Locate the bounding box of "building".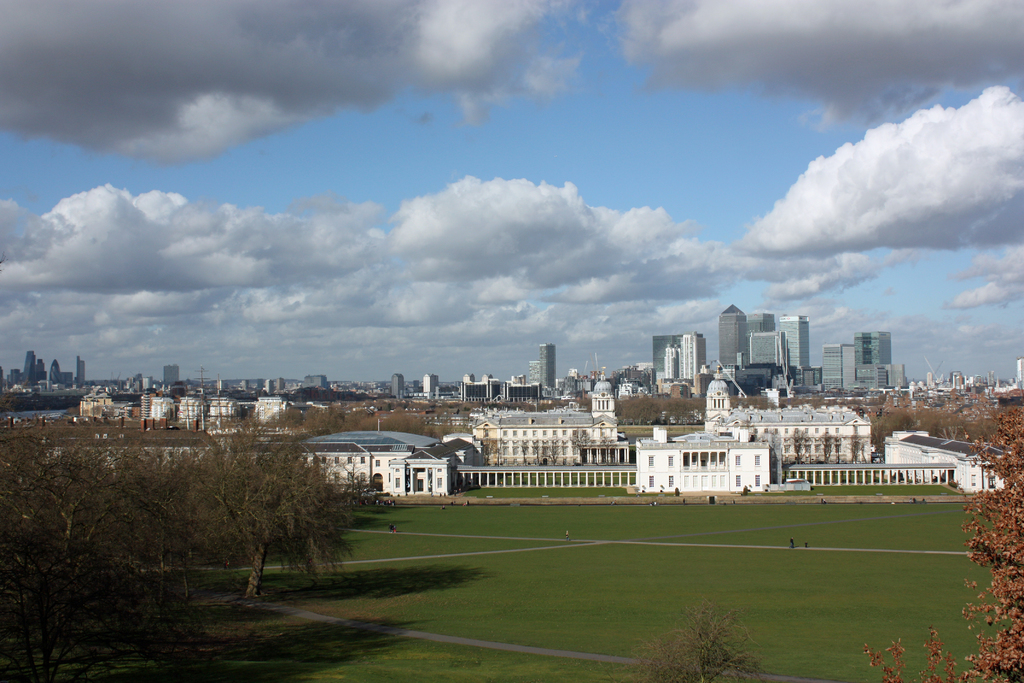
Bounding box: 425 374 440 395.
